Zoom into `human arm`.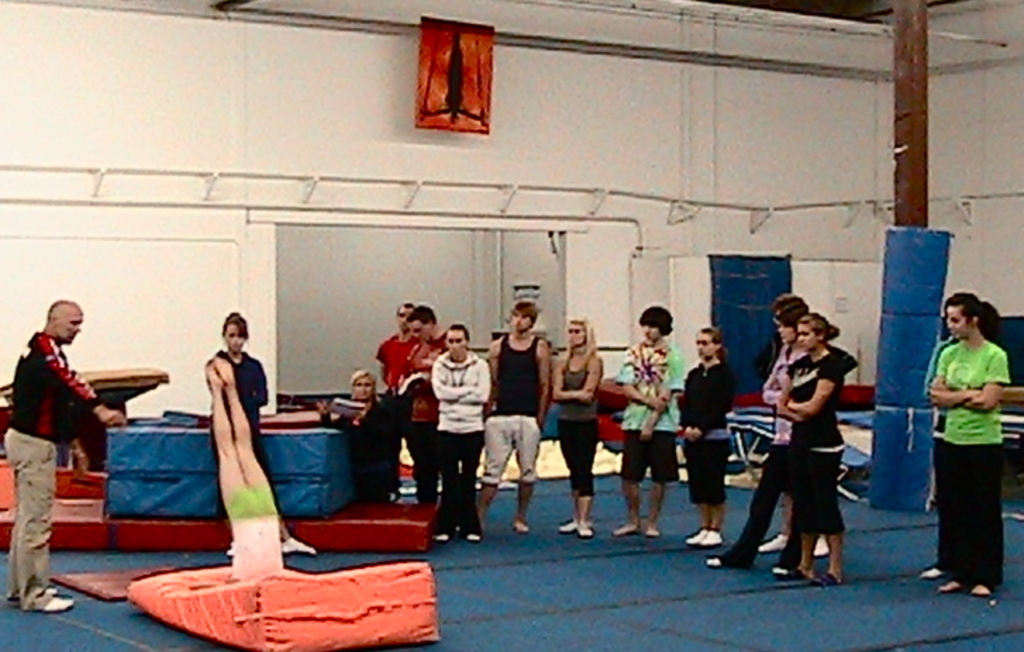
Zoom target: pyautogui.locateOnScreen(762, 369, 813, 430).
